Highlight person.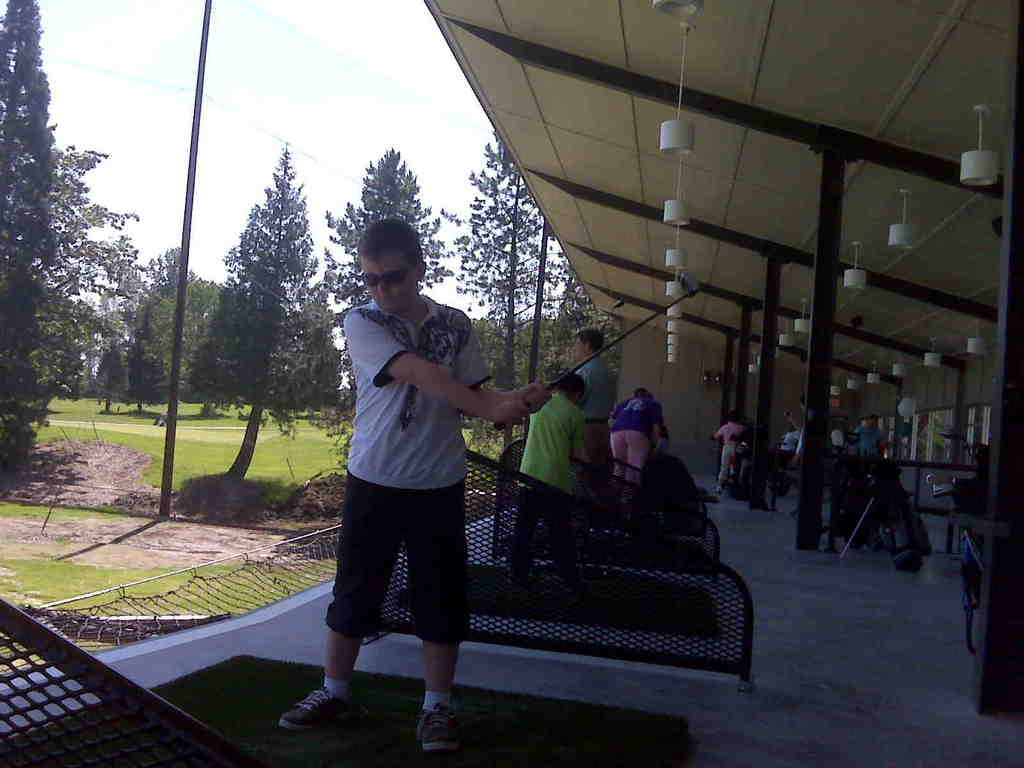
Highlighted region: x1=608 y1=390 x2=664 y2=487.
